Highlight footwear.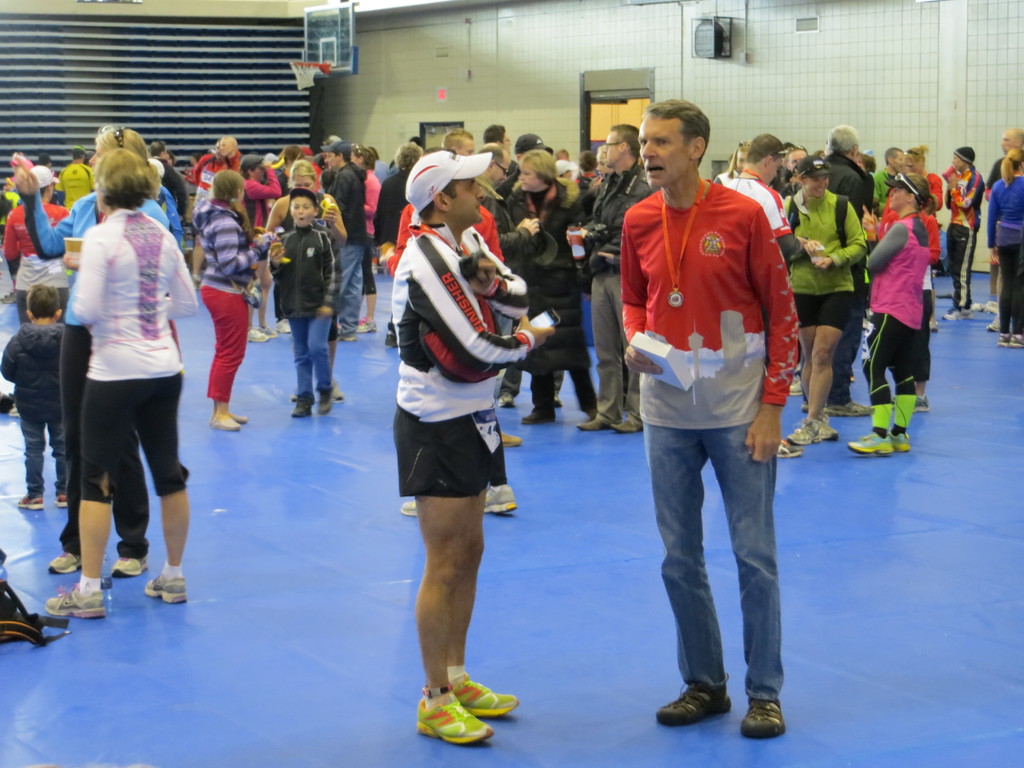
Highlighted region: x1=316 y1=392 x2=335 y2=416.
